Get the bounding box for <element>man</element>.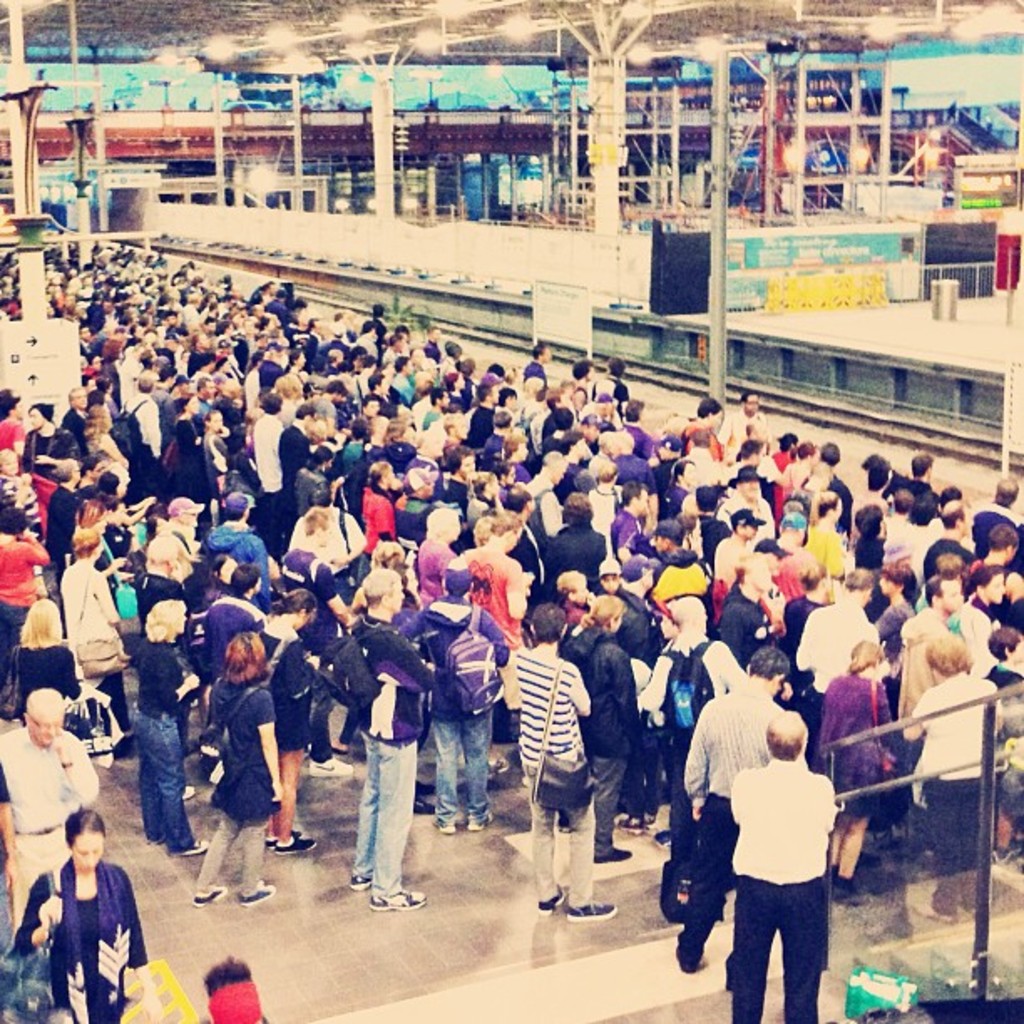
detection(395, 559, 510, 830).
